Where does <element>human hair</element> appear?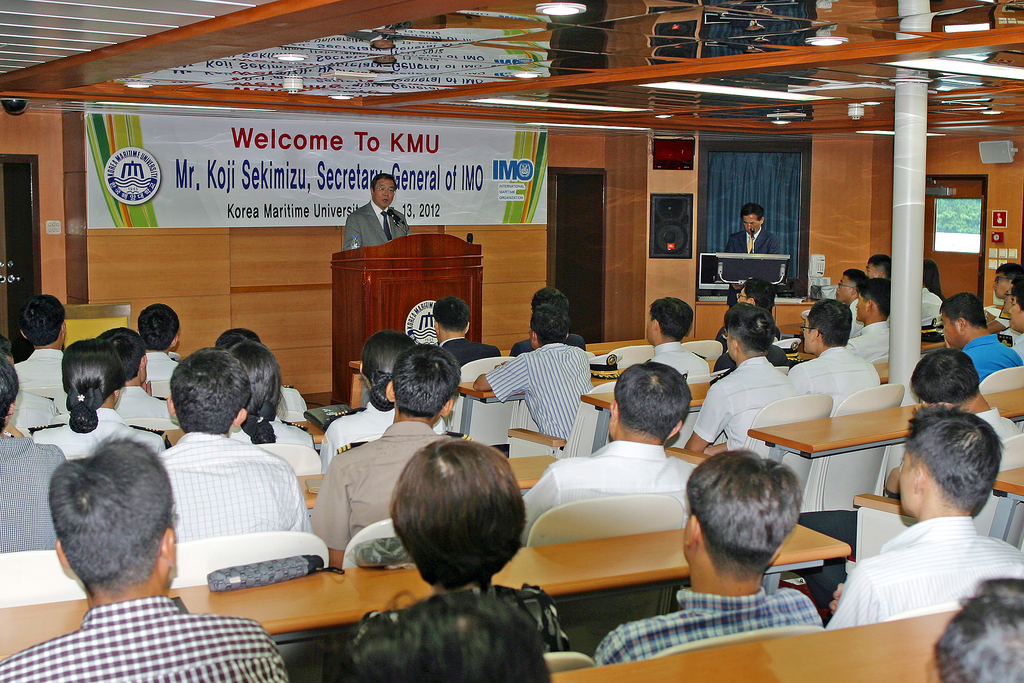
Appears at <region>97, 326, 147, 383</region>.
